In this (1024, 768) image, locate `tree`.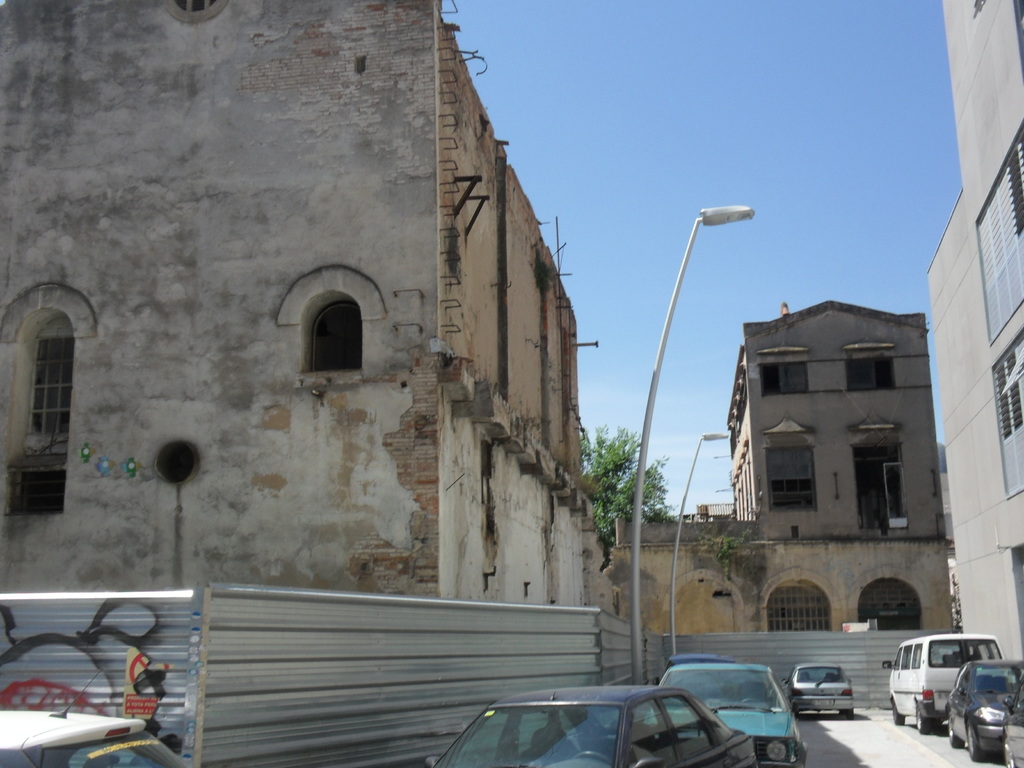
Bounding box: (left=580, top=418, right=669, bottom=556).
